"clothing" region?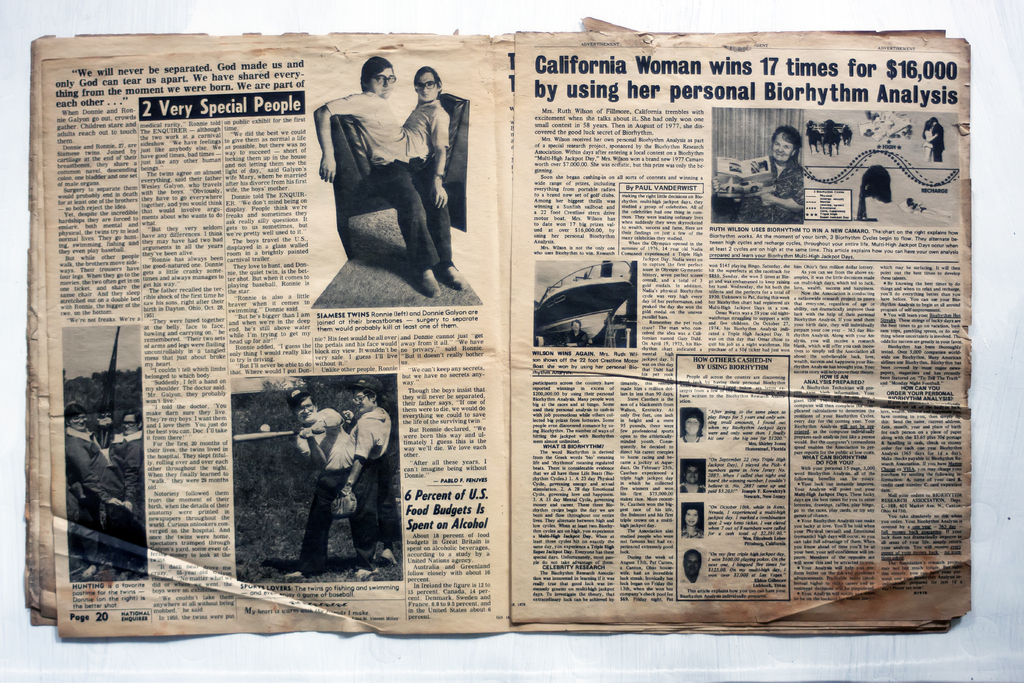
[left=106, top=431, right=149, bottom=538]
